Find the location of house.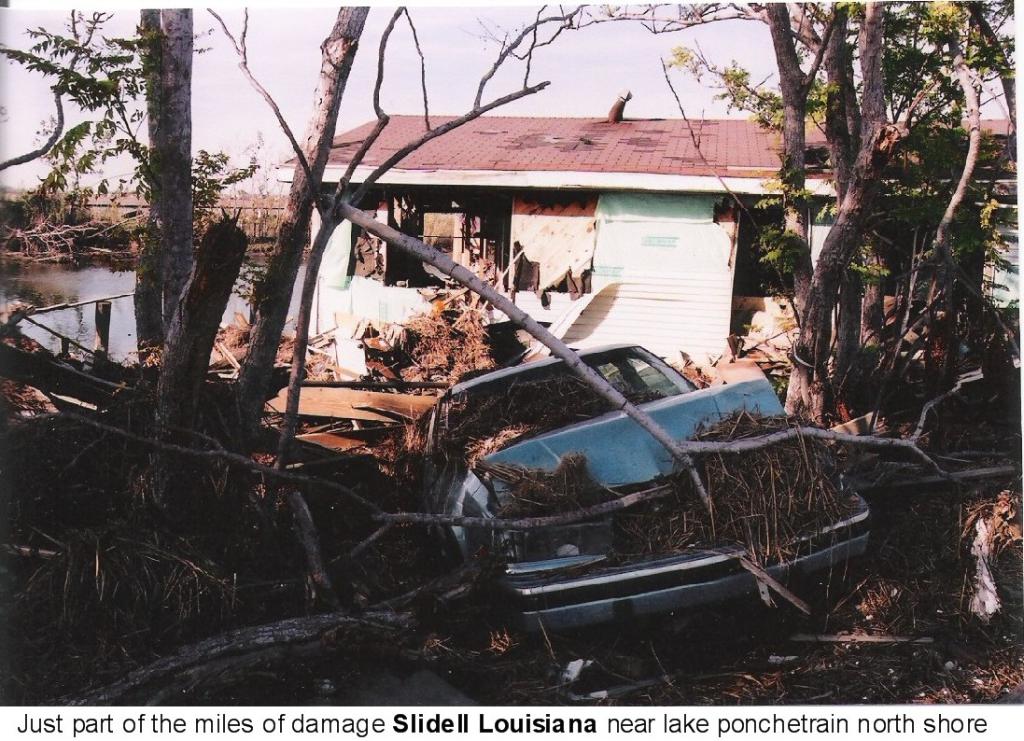
Location: {"x1": 273, "y1": 100, "x2": 1023, "y2": 390}.
